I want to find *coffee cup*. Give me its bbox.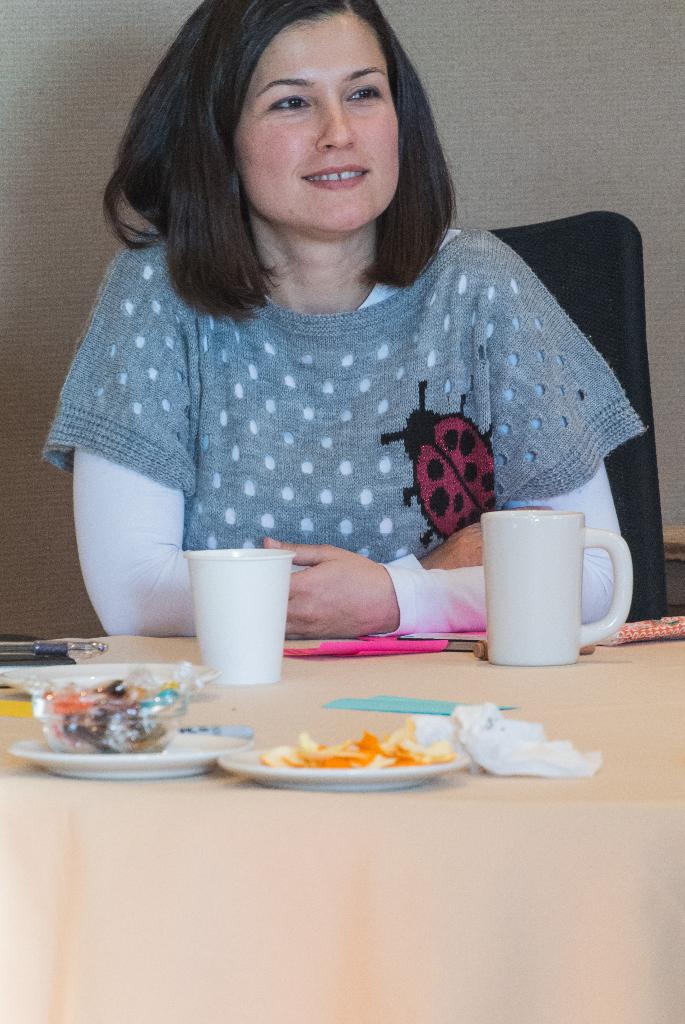
BBox(471, 504, 636, 668).
